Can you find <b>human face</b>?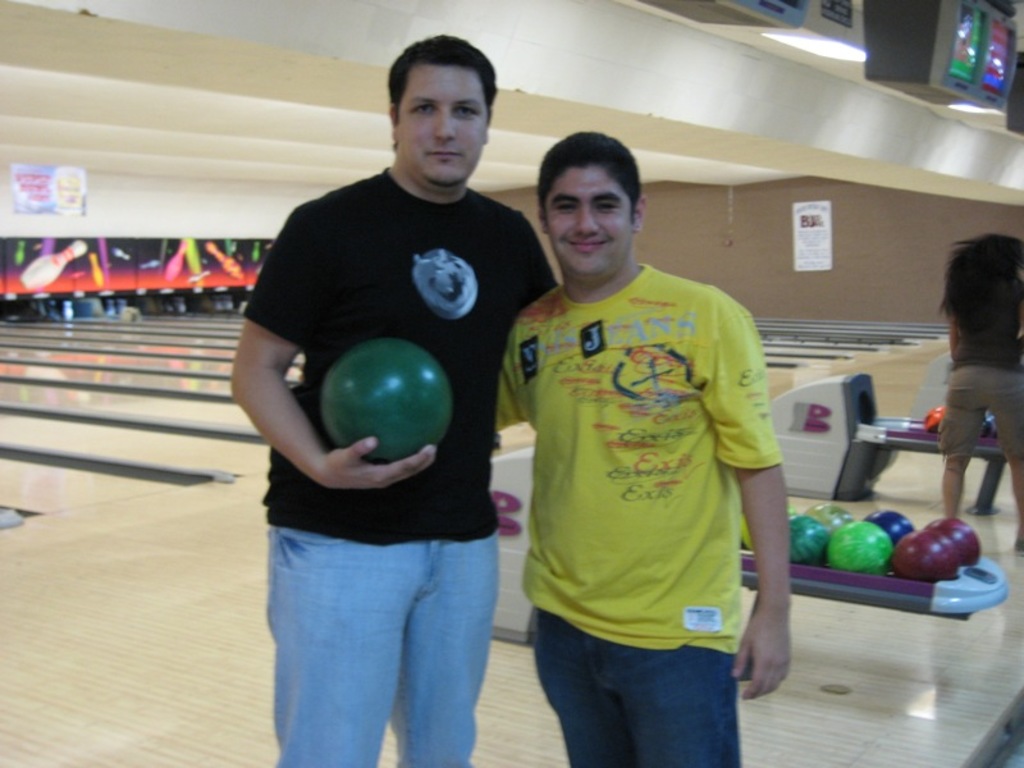
Yes, bounding box: 398,65,489,186.
